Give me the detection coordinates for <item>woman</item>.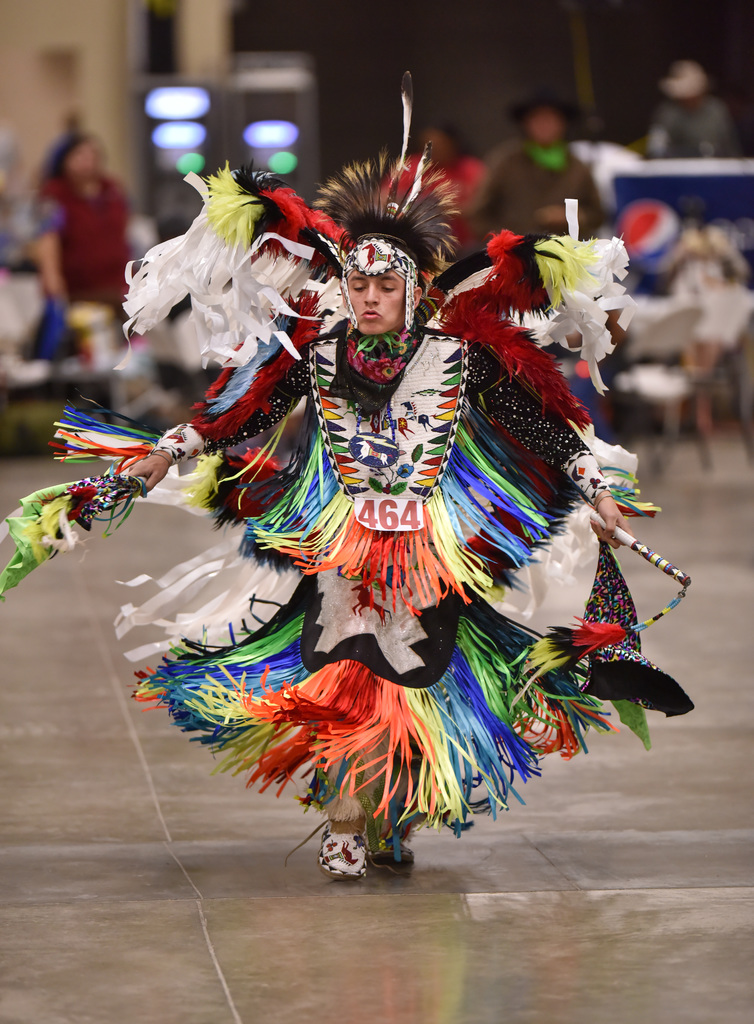
{"left": 102, "top": 89, "right": 656, "bottom": 852}.
